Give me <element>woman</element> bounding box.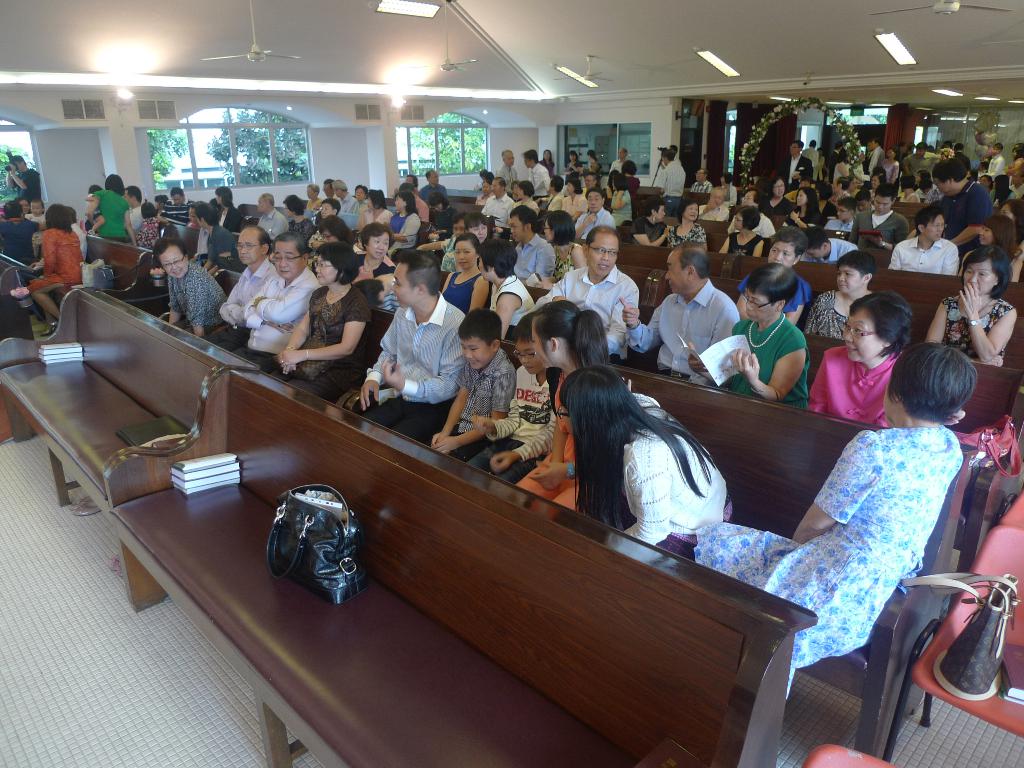
1000, 196, 1023, 236.
